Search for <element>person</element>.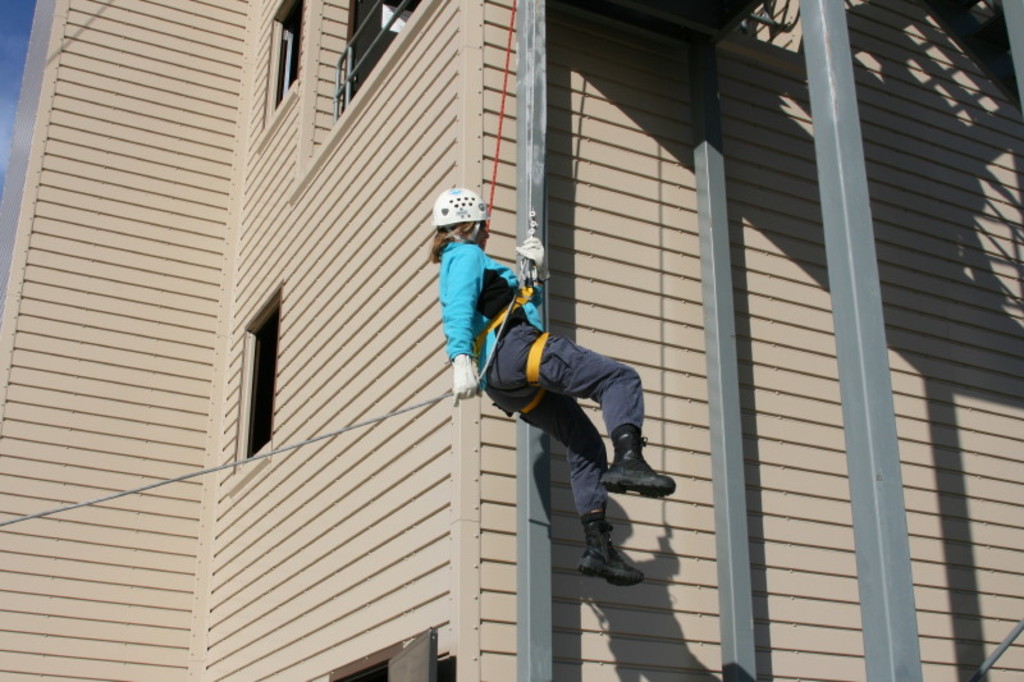
Found at 429:187:673:589.
